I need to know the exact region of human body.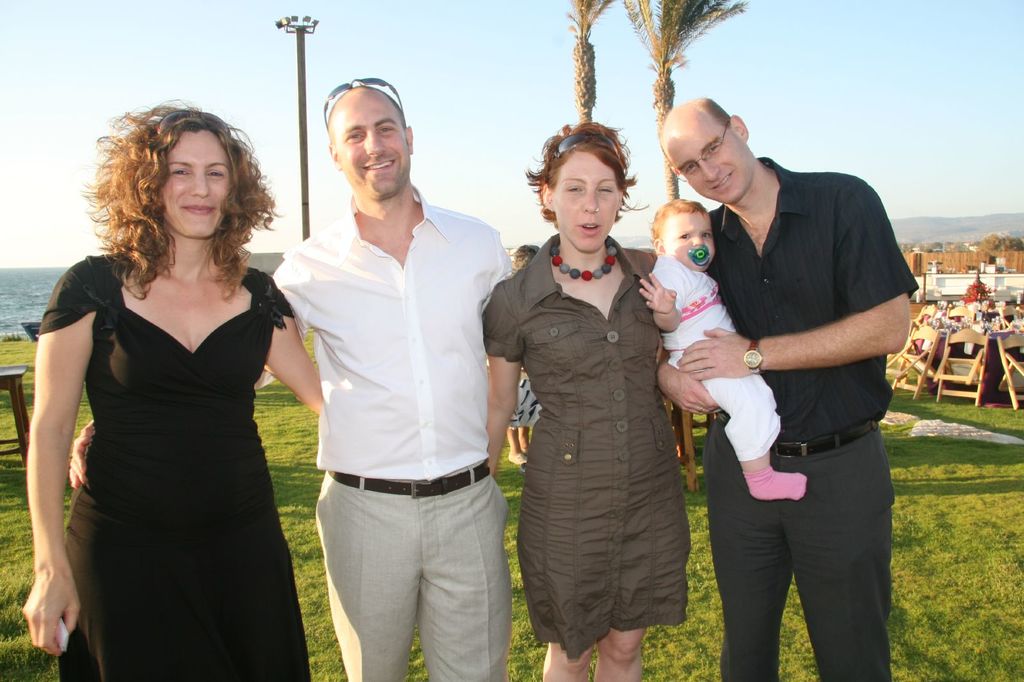
Region: bbox=[22, 102, 301, 681].
